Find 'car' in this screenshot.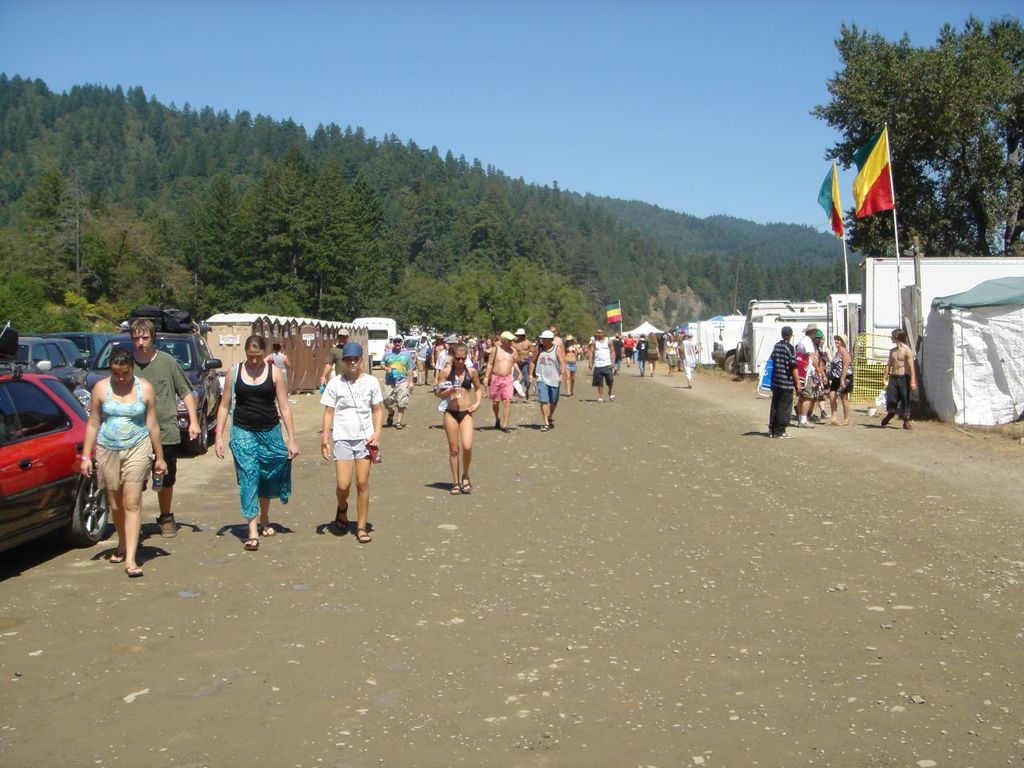
The bounding box for 'car' is <box>0,337,87,390</box>.
